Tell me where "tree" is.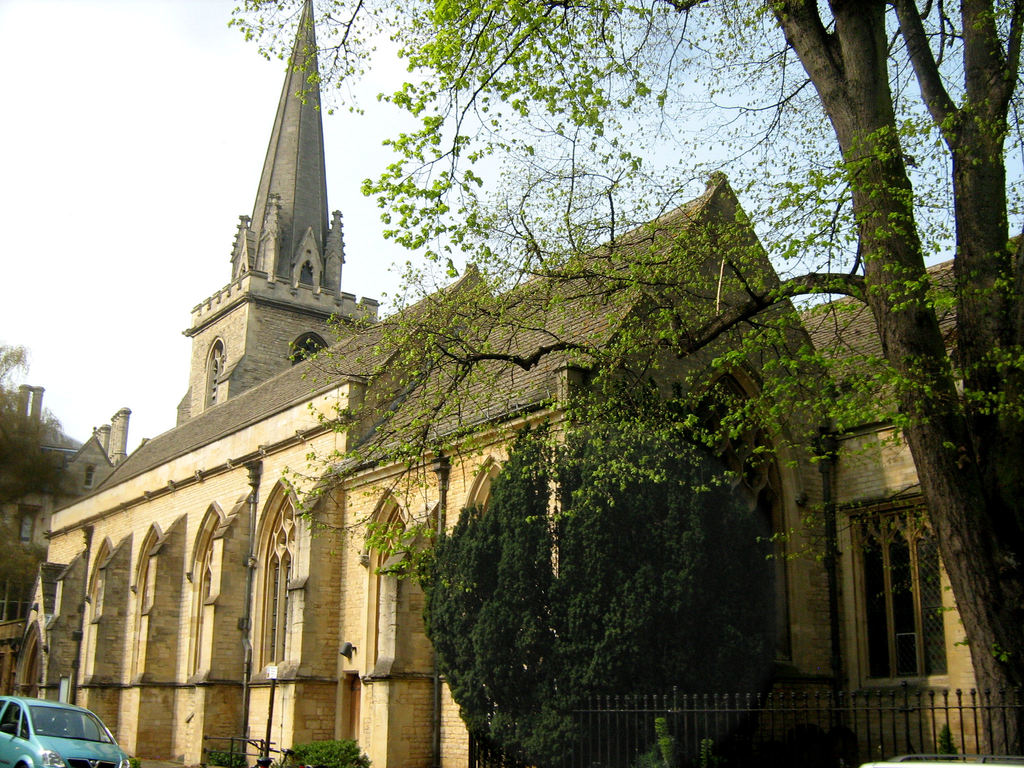
"tree" is at {"x1": 0, "y1": 341, "x2": 83, "y2": 598}.
